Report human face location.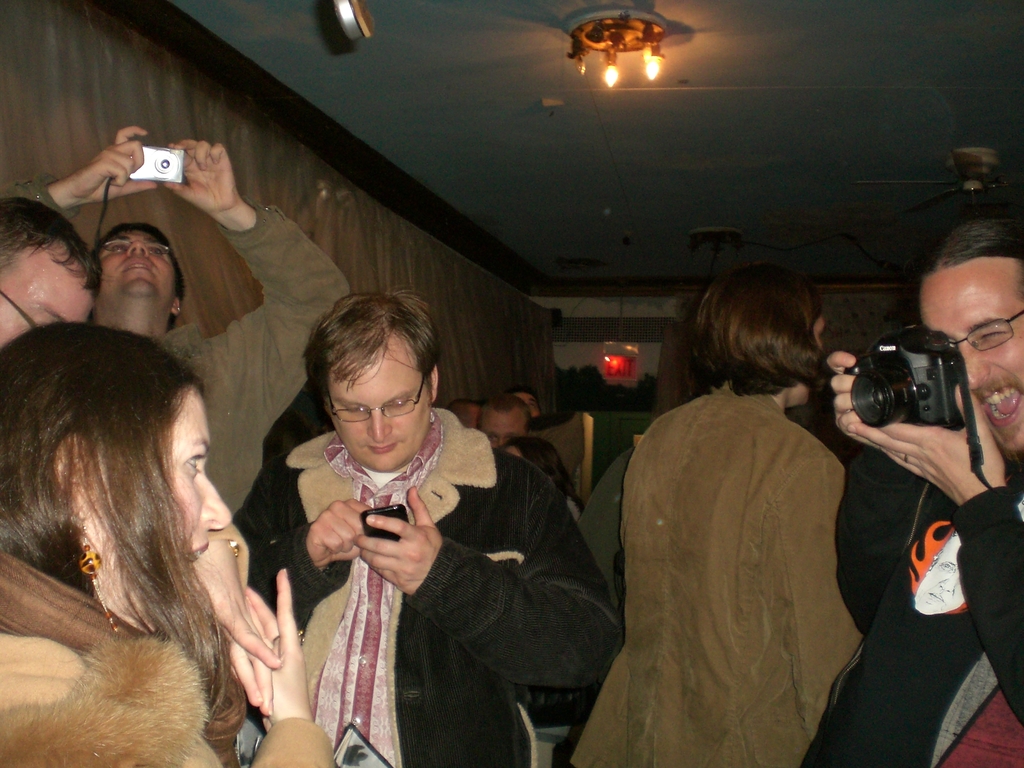
Report: l=332, t=336, r=431, b=472.
